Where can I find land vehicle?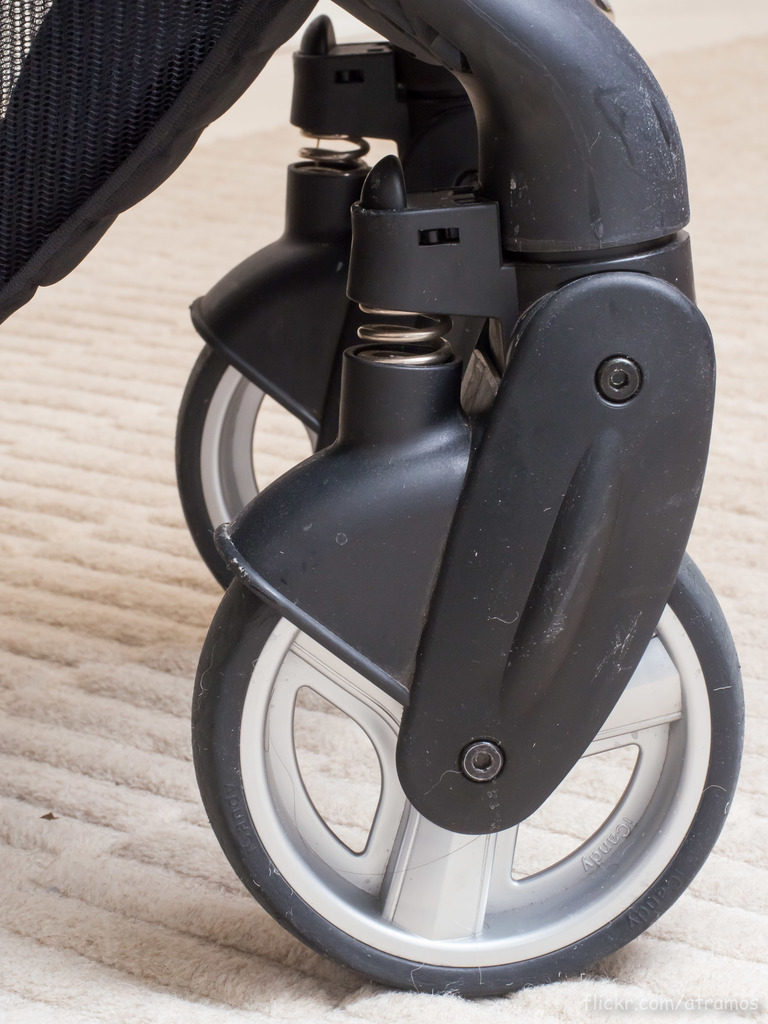
You can find it at {"x1": 124, "y1": 0, "x2": 767, "y2": 1023}.
